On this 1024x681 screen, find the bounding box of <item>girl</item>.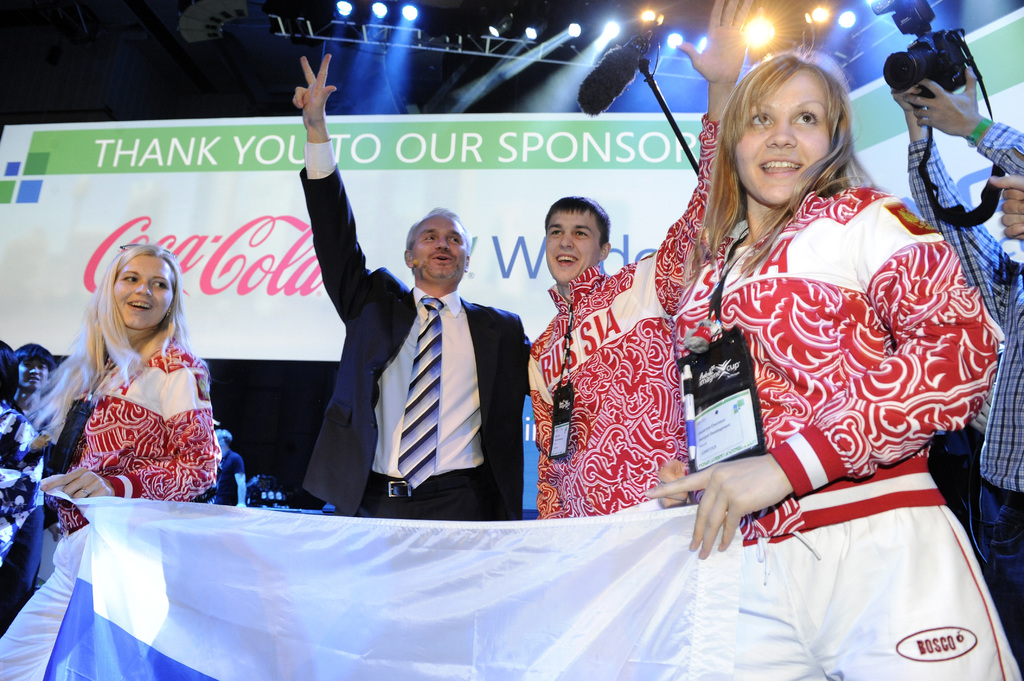
Bounding box: bbox=(643, 29, 1023, 680).
